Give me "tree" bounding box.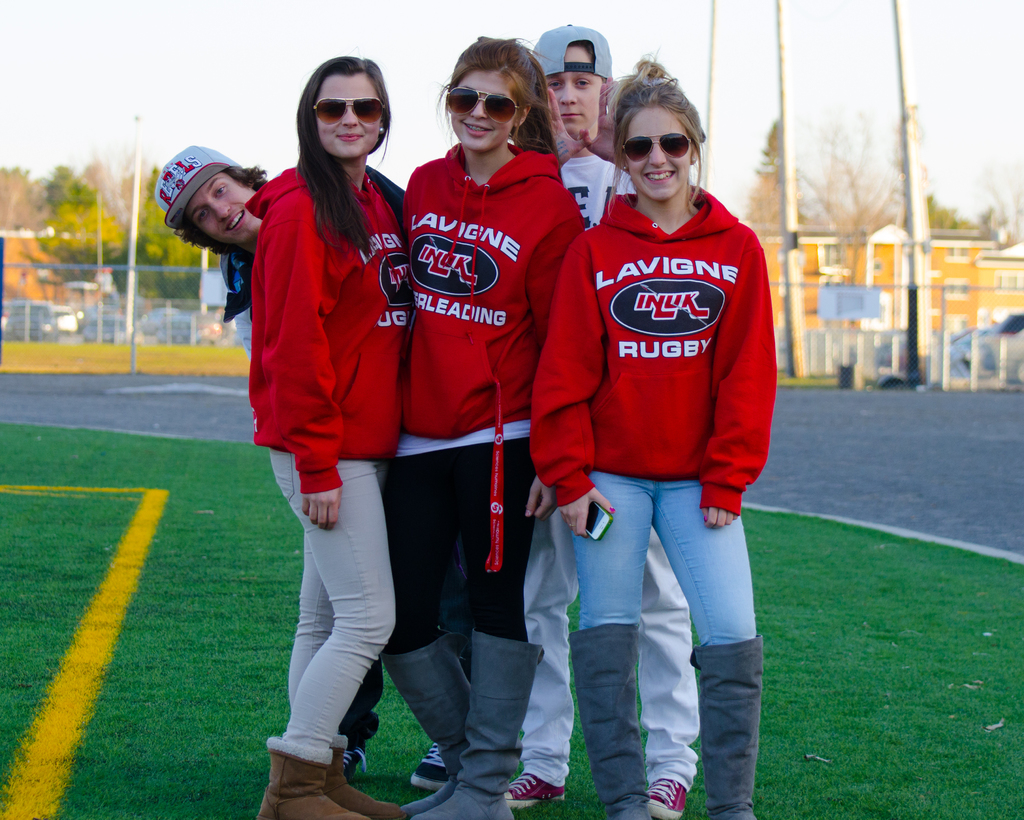
left=0, top=160, right=52, bottom=300.
